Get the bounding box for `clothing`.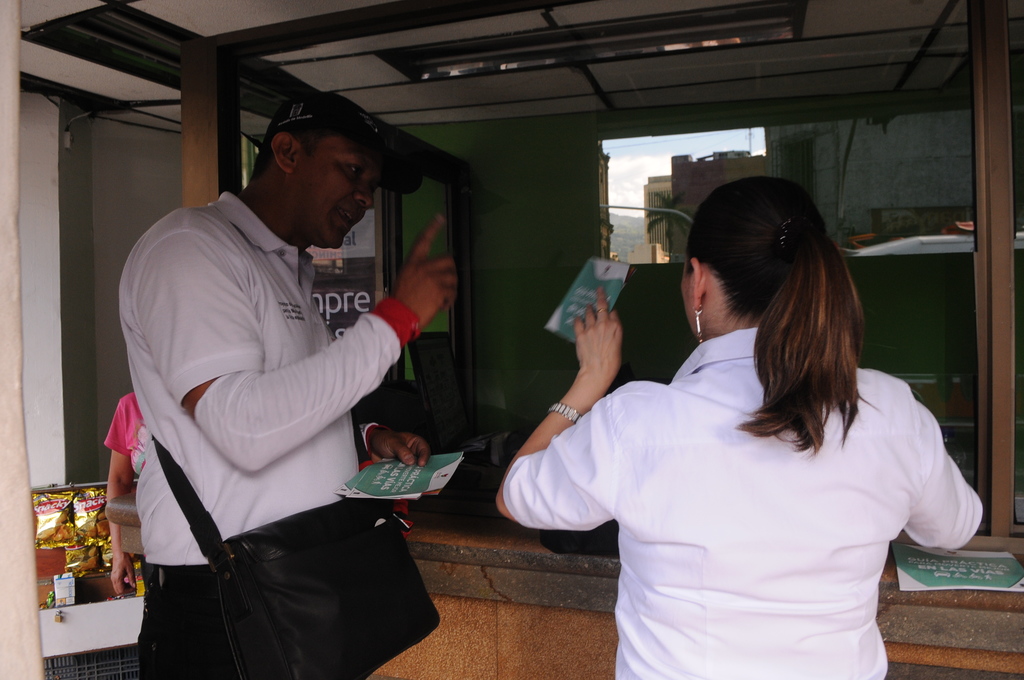
[119, 190, 401, 572].
